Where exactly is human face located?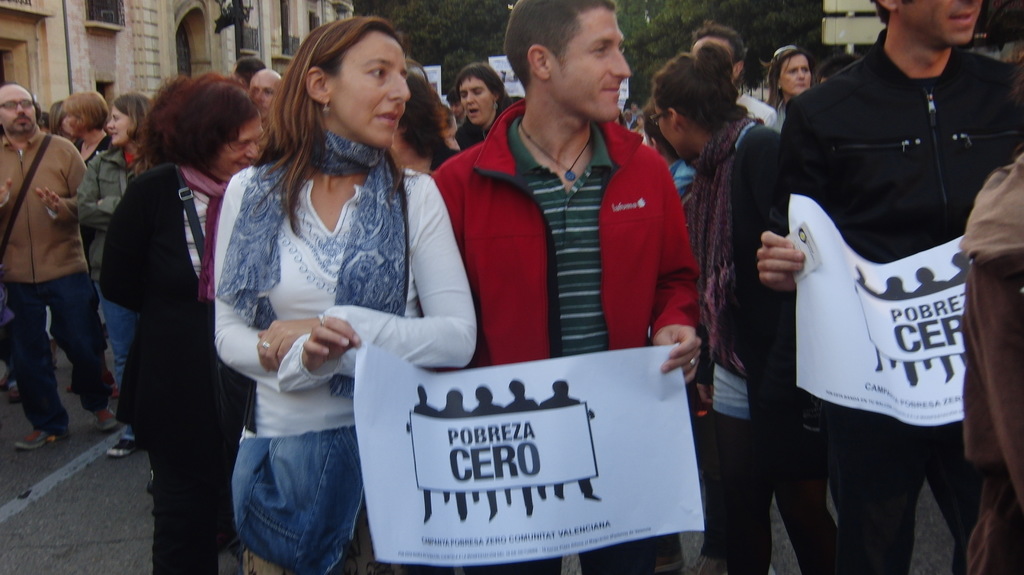
Its bounding box is 106:101:136:145.
